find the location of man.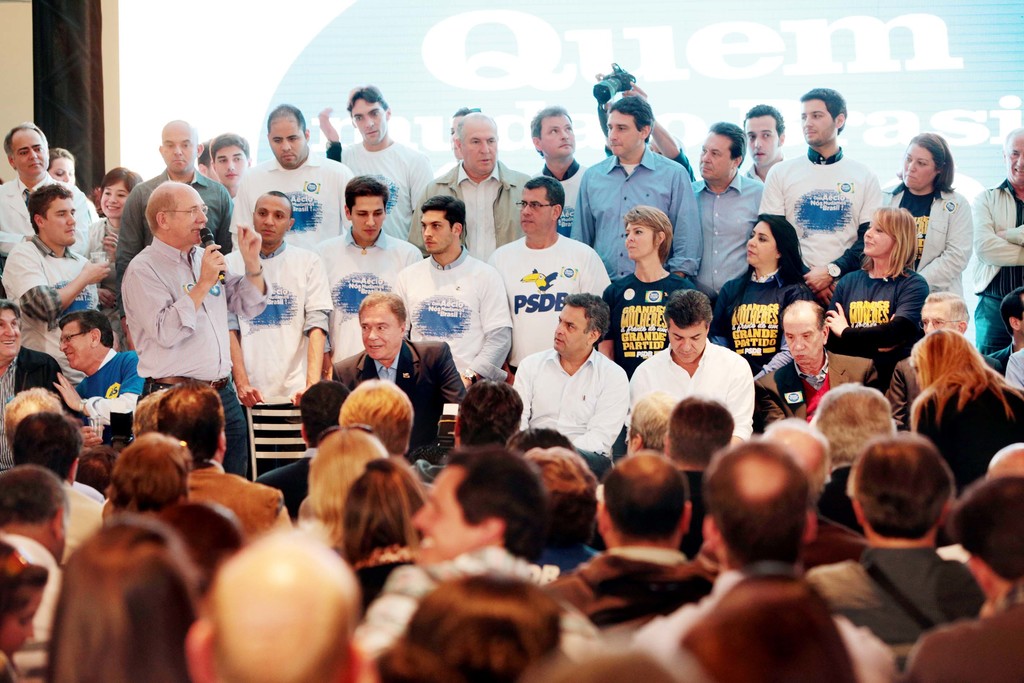
Location: <bbox>562, 447, 726, 620</bbox>.
